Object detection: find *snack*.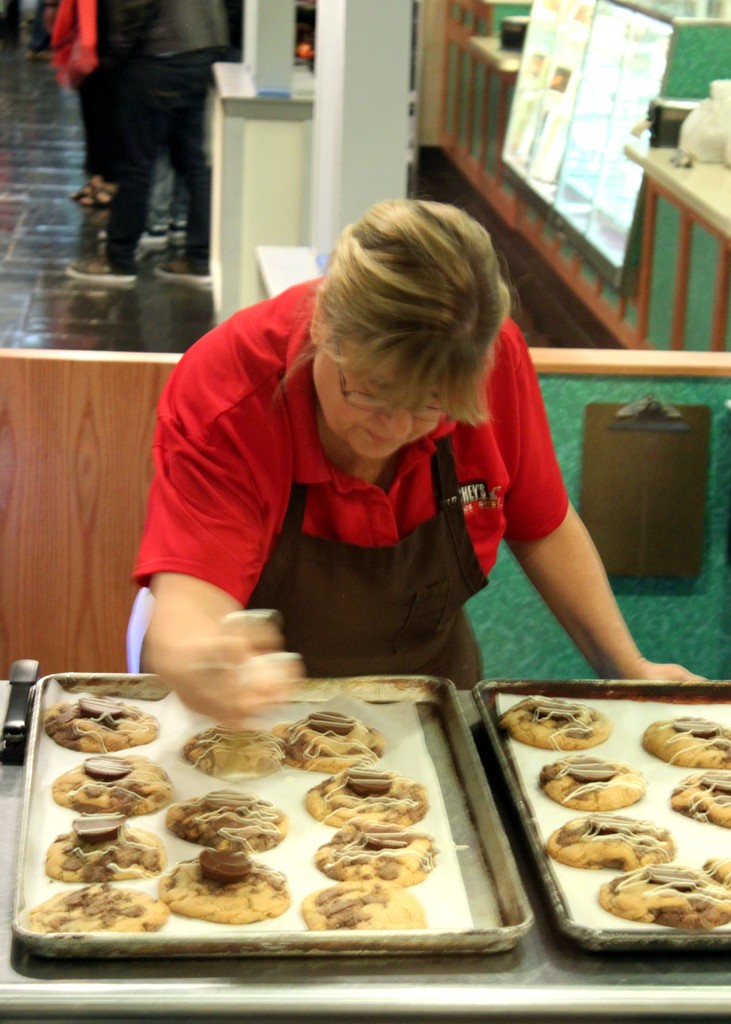
l=644, t=714, r=730, b=767.
